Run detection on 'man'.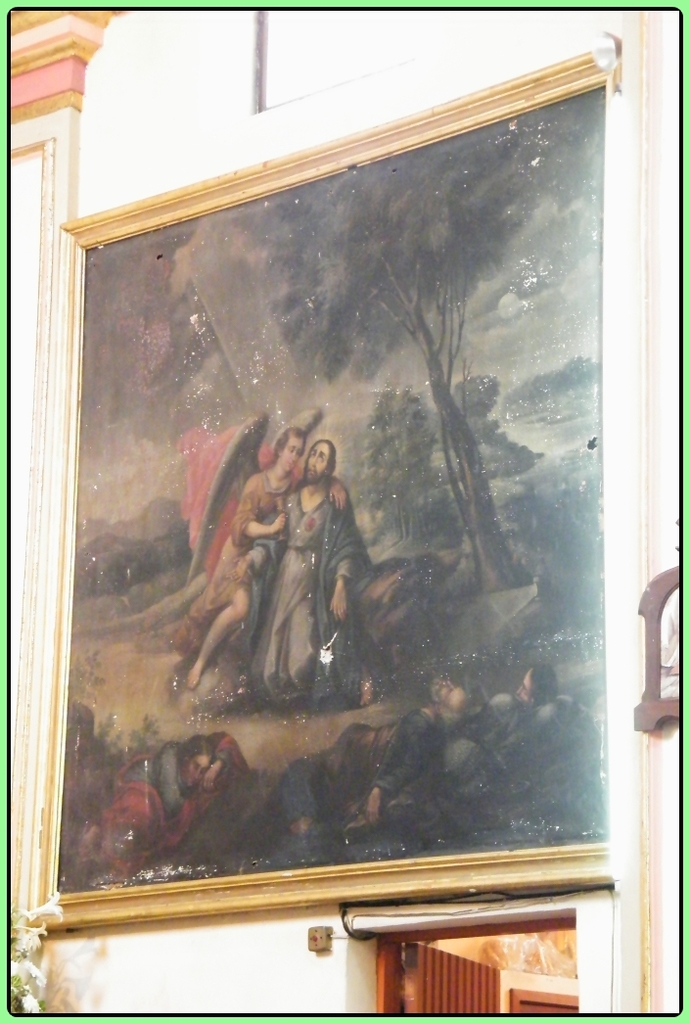
Result: (x1=281, y1=675, x2=475, y2=824).
